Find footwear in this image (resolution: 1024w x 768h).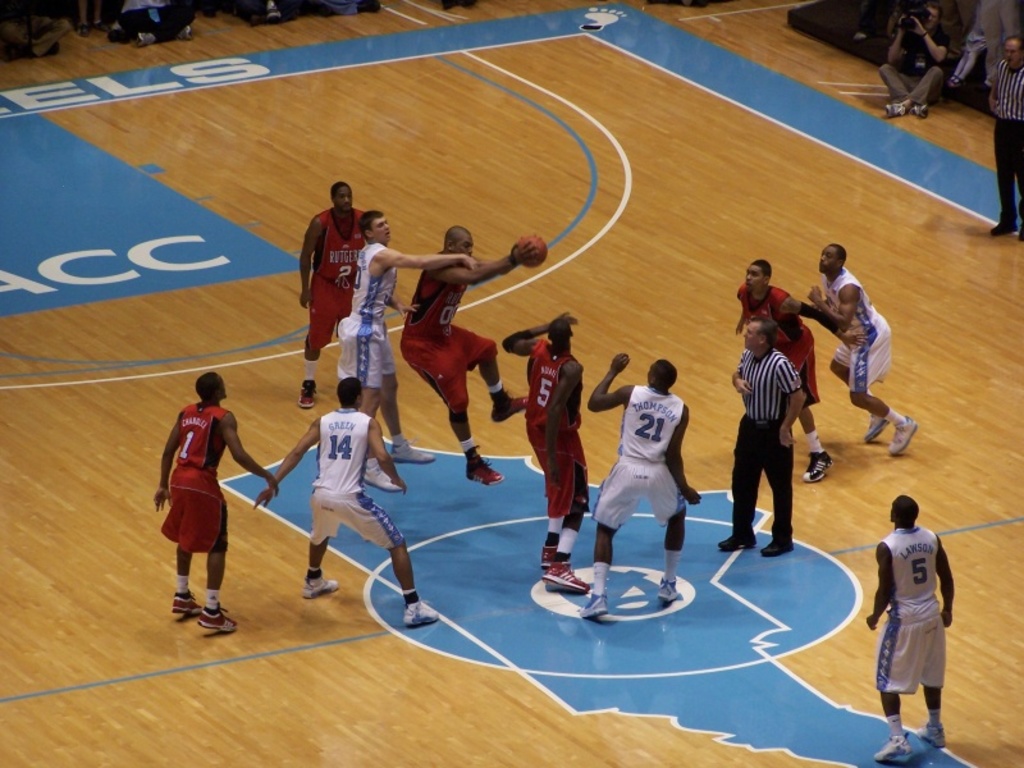
region(806, 449, 835, 483).
